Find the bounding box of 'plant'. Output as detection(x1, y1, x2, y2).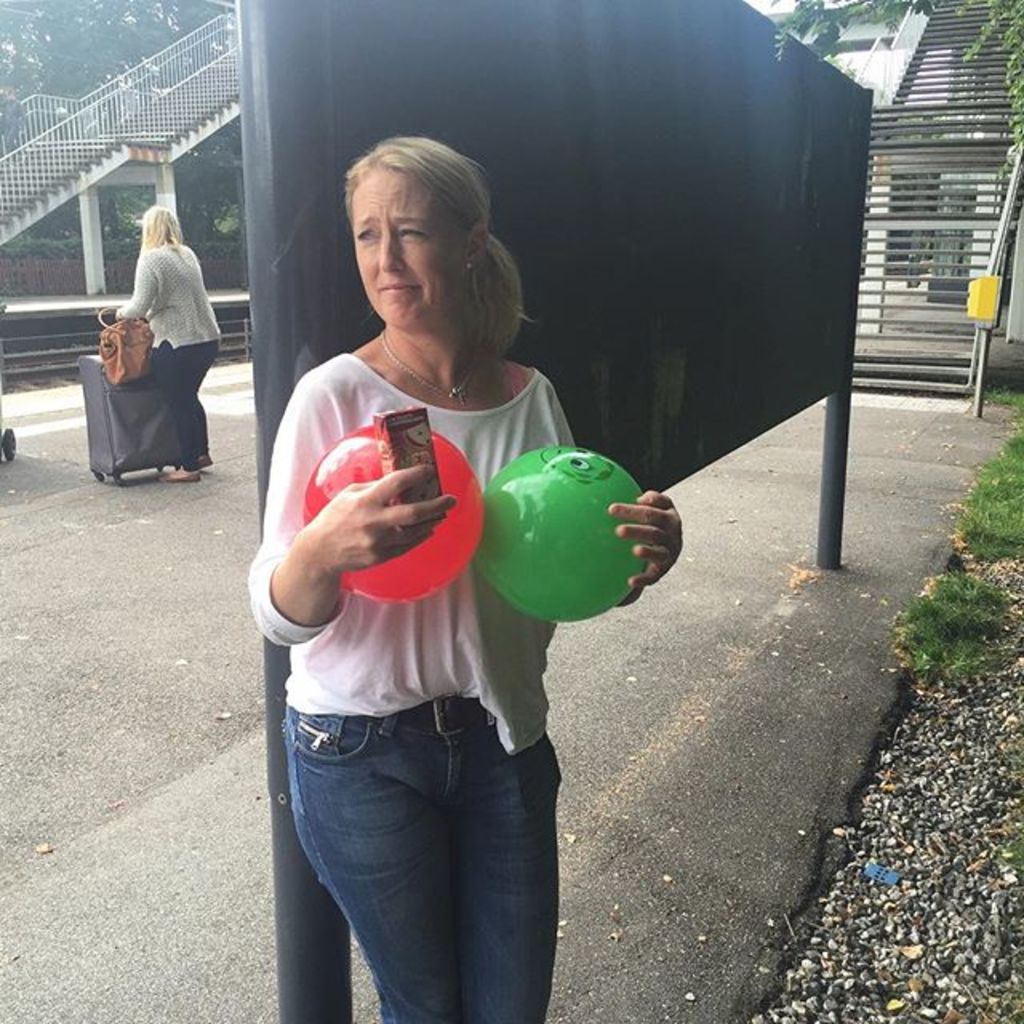
detection(995, 741, 1022, 891).
